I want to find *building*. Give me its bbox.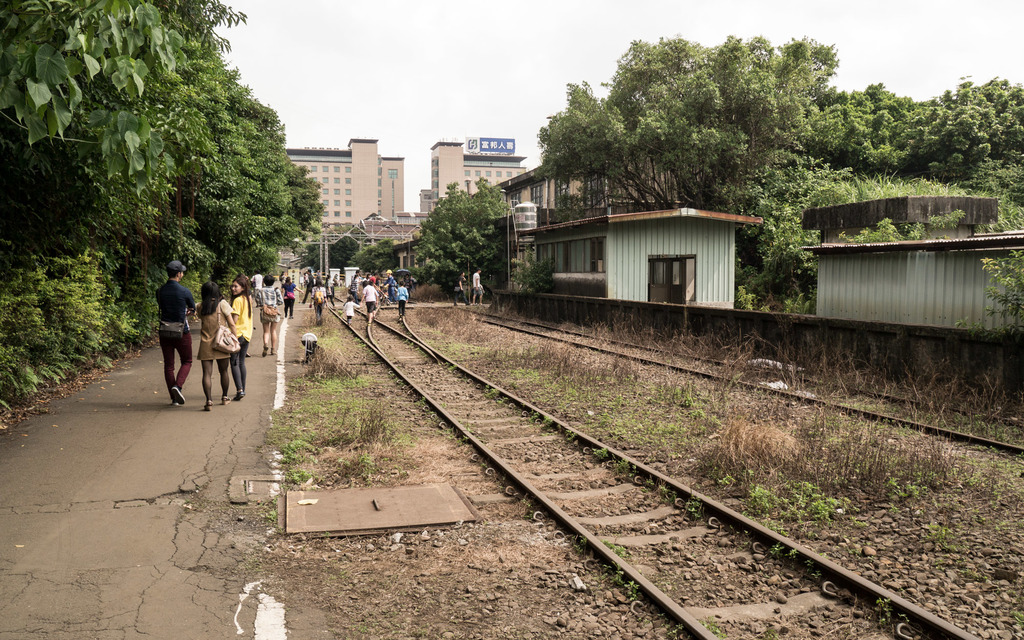
[x1=429, y1=142, x2=526, y2=212].
